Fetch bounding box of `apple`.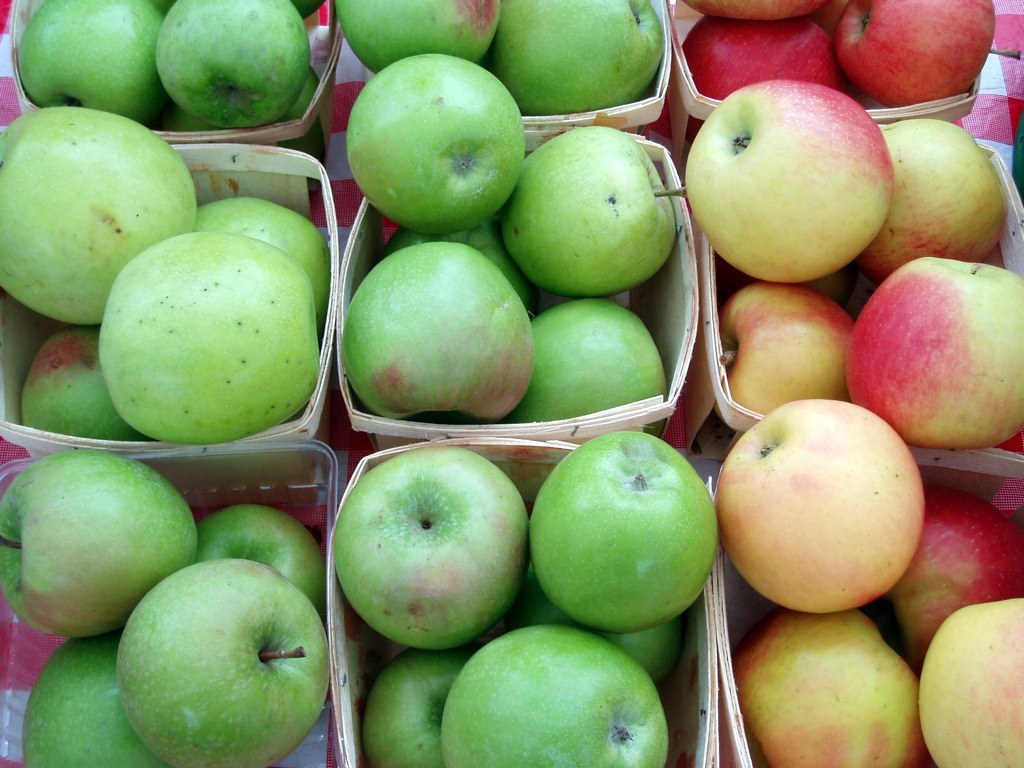
Bbox: <bbox>329, 0, 500, 68</bbox>.
